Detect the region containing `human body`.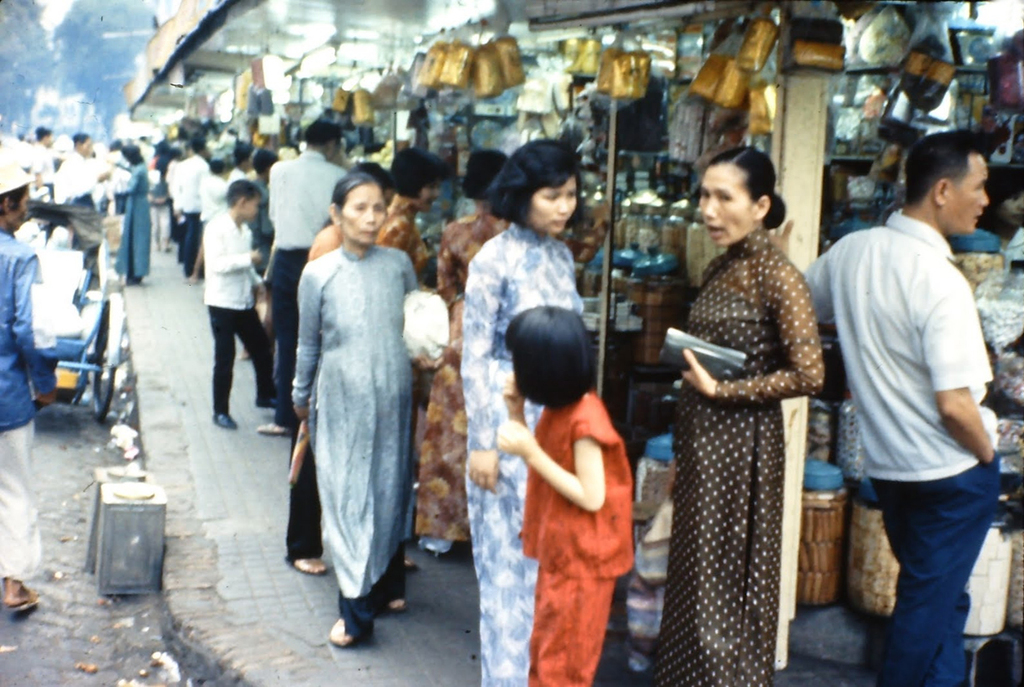
locate(293, 175, 436, 650).
